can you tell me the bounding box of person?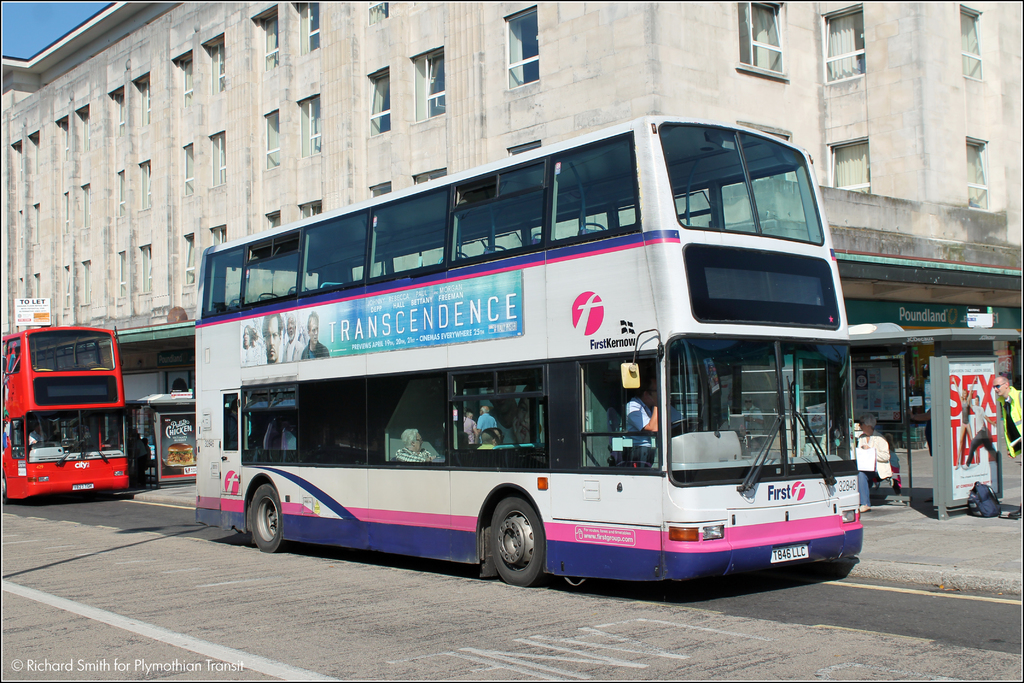
(280,309,304,365).
